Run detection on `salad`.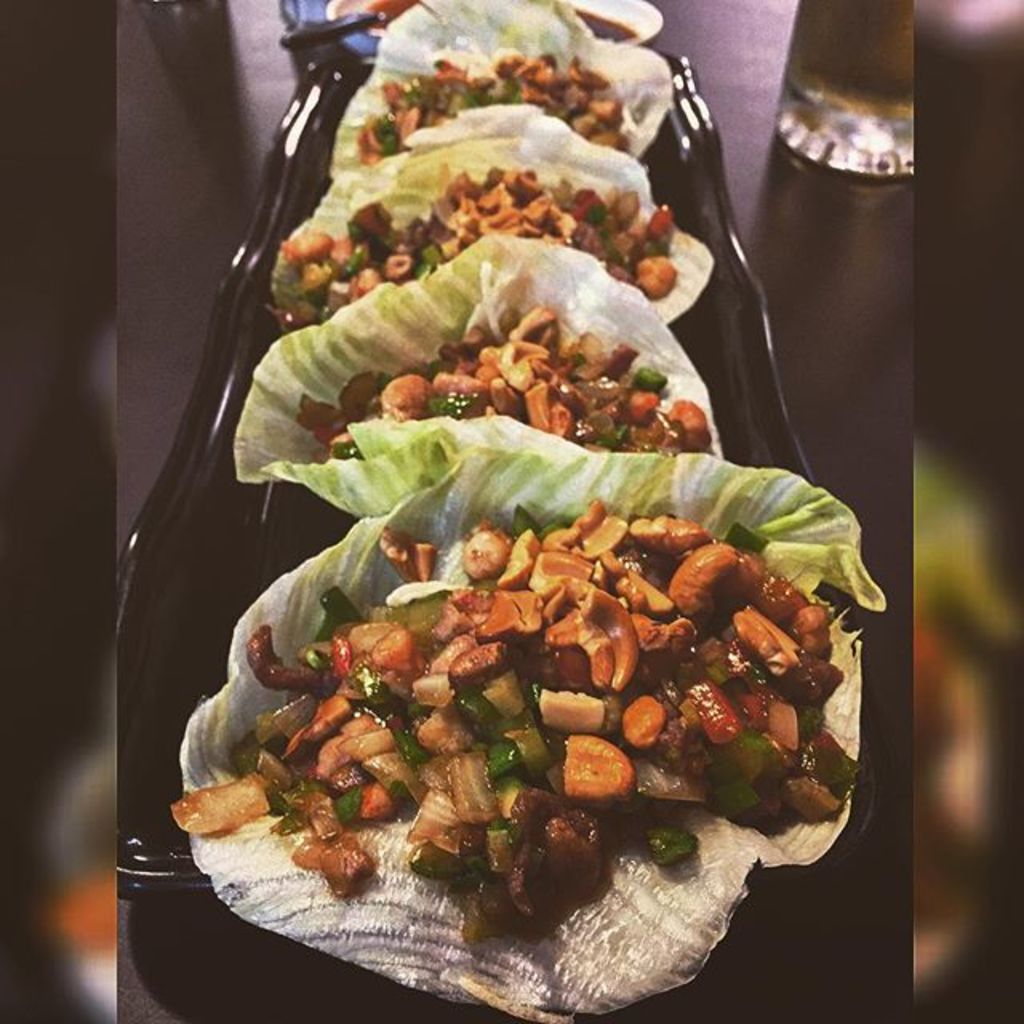
Result: 286,270,714,467.
